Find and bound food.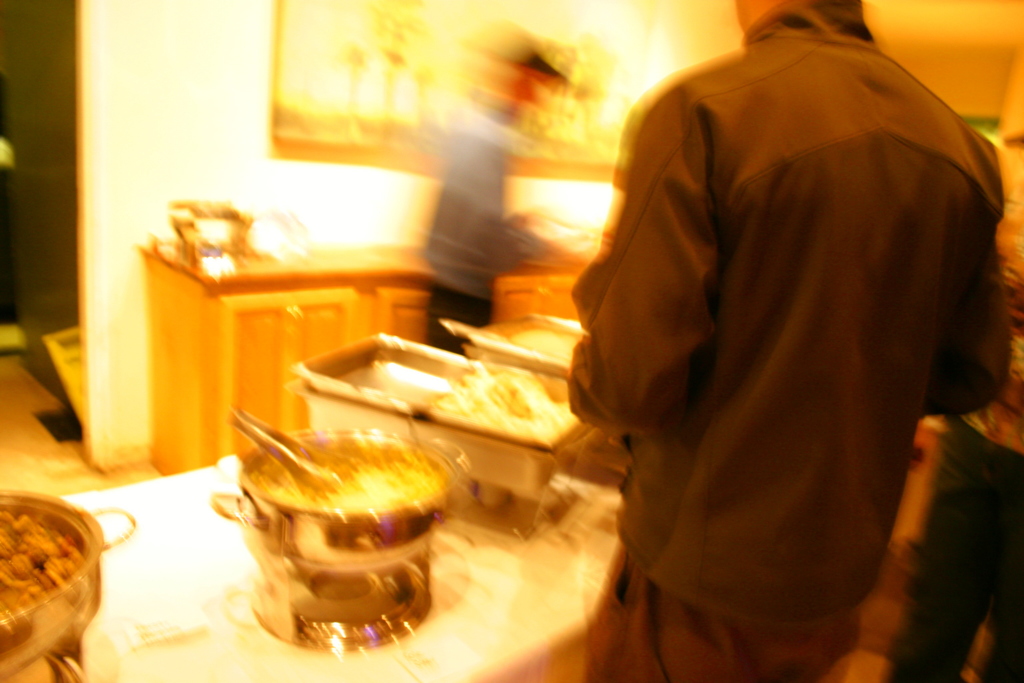
Bound: <bbox>0, 508, 87, 622</bbox>.
